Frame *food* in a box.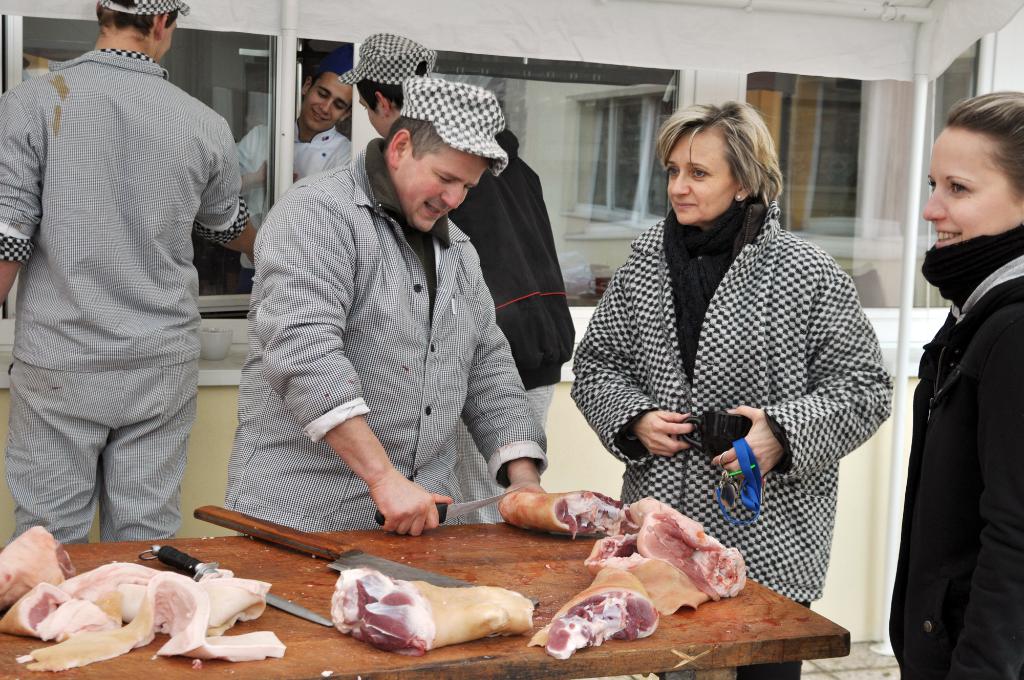
(17, 571, 255, 661).
